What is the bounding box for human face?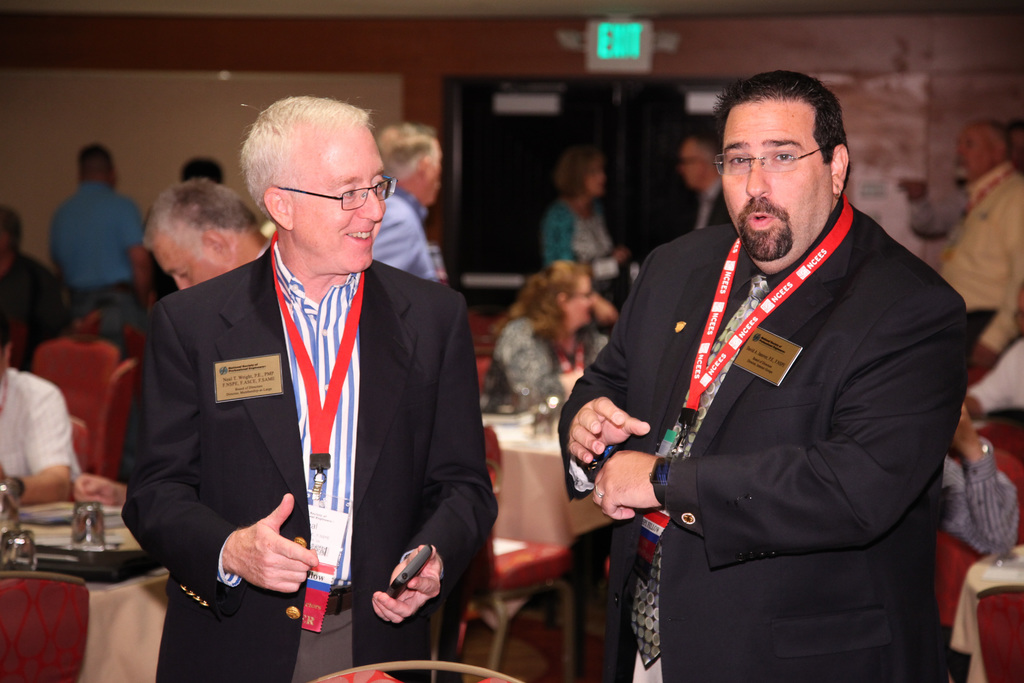
[722, 103, 832, 263].
